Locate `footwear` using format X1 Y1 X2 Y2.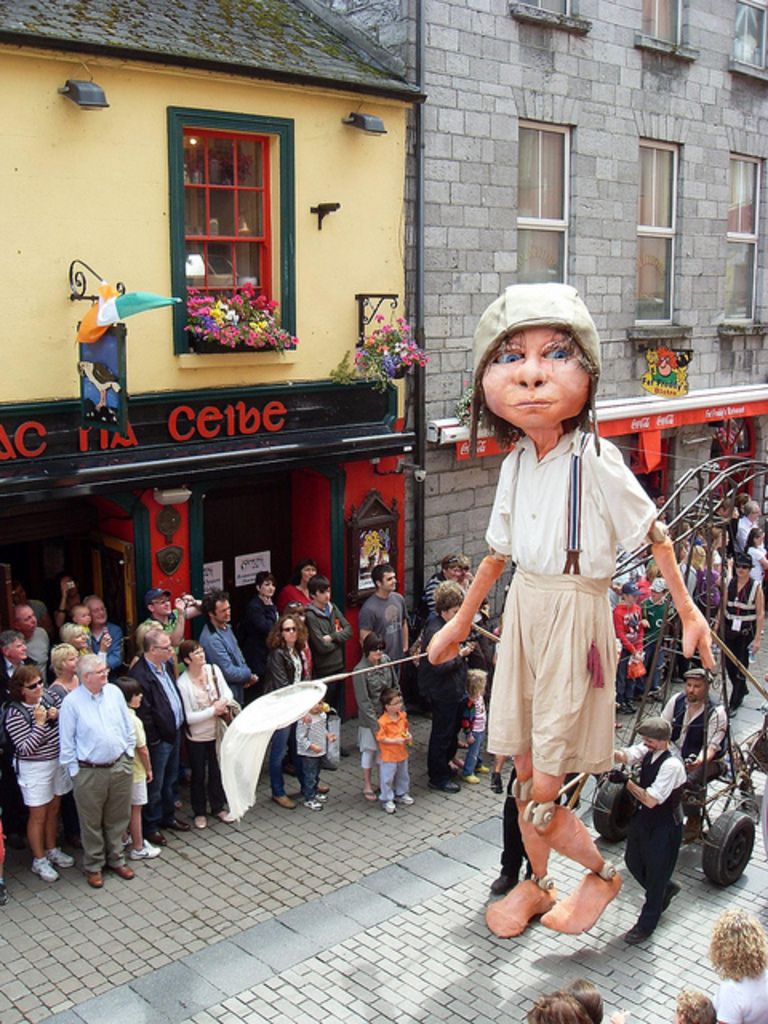
83 864 106 890.
